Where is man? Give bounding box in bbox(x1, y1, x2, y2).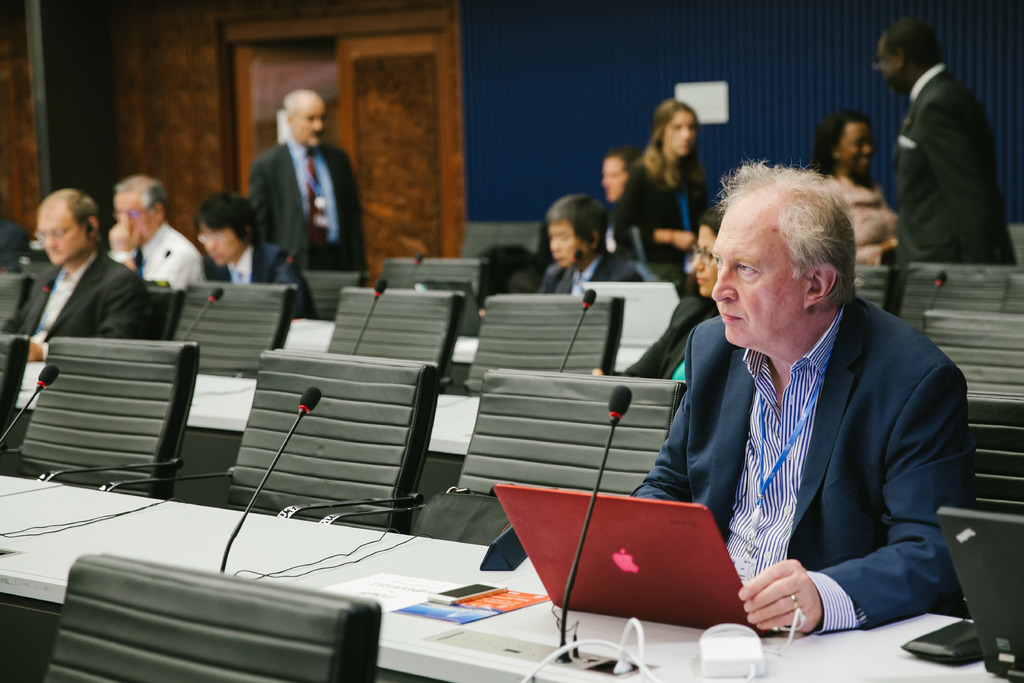
bbox(0, 188, 154, 450).
